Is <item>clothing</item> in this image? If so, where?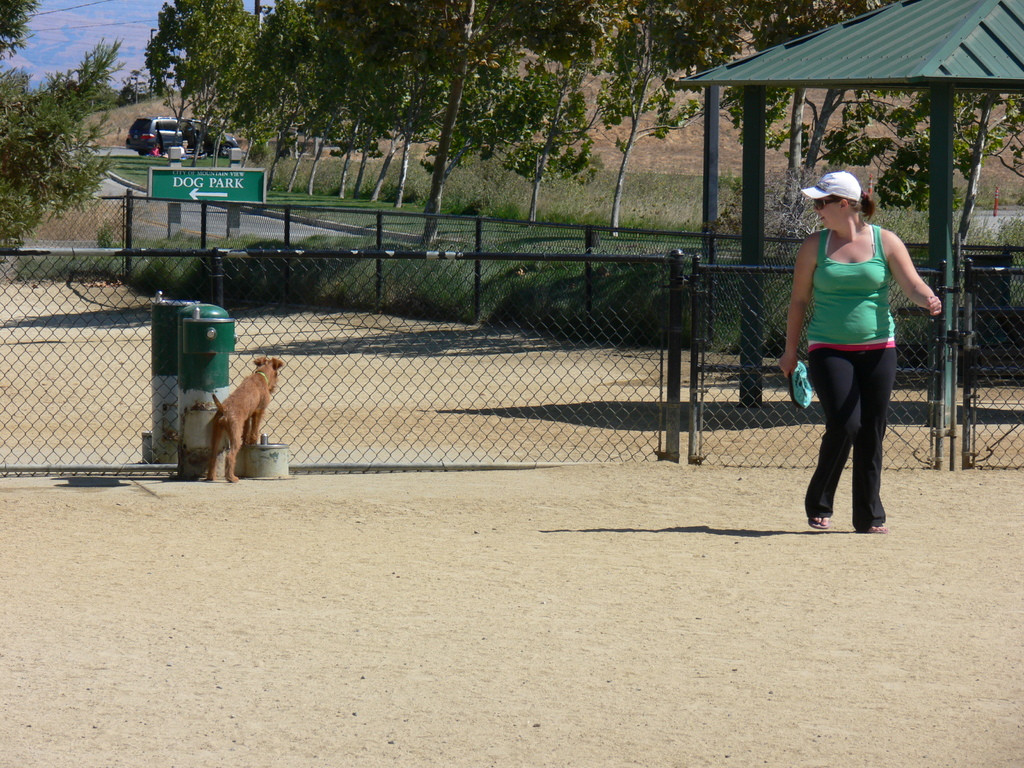
Yes, at 796,220,881,529.
